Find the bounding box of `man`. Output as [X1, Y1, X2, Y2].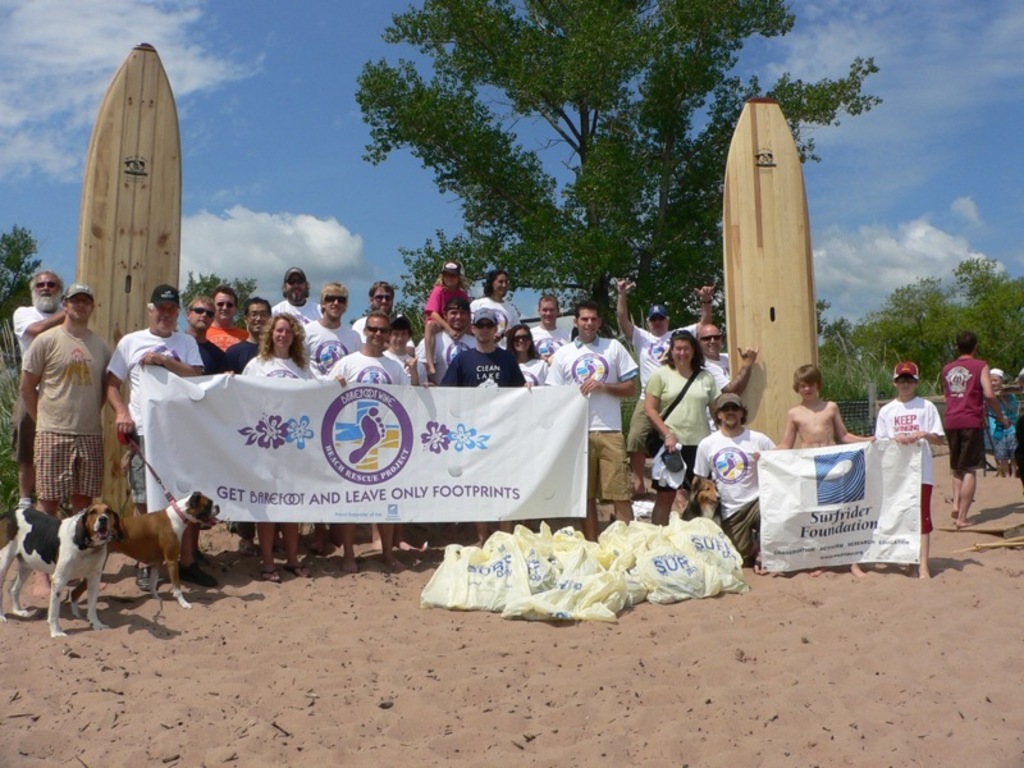
[13, 269, 69, 524].
